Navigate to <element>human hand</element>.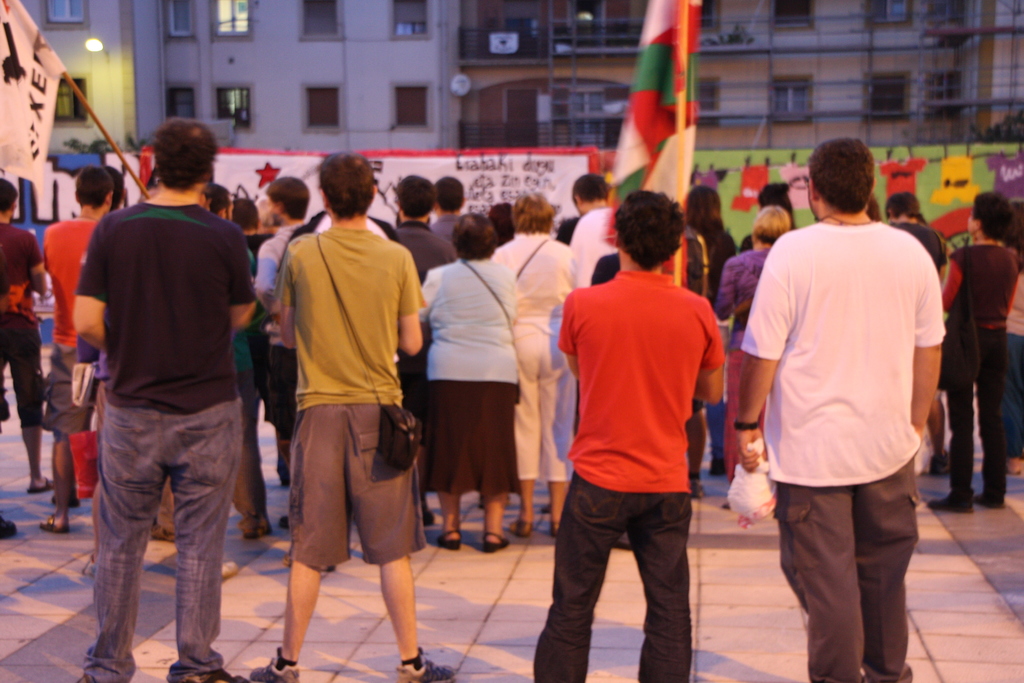
Navigation target: locate(737, 423, 767, 472).
